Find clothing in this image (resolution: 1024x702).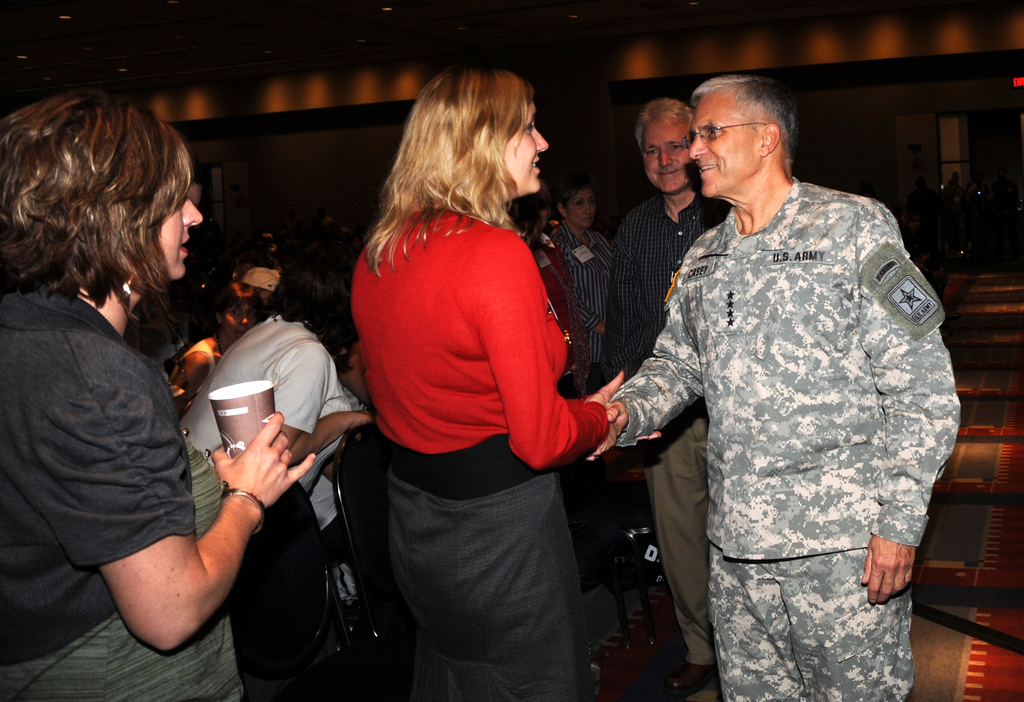
620,379,730,691.
